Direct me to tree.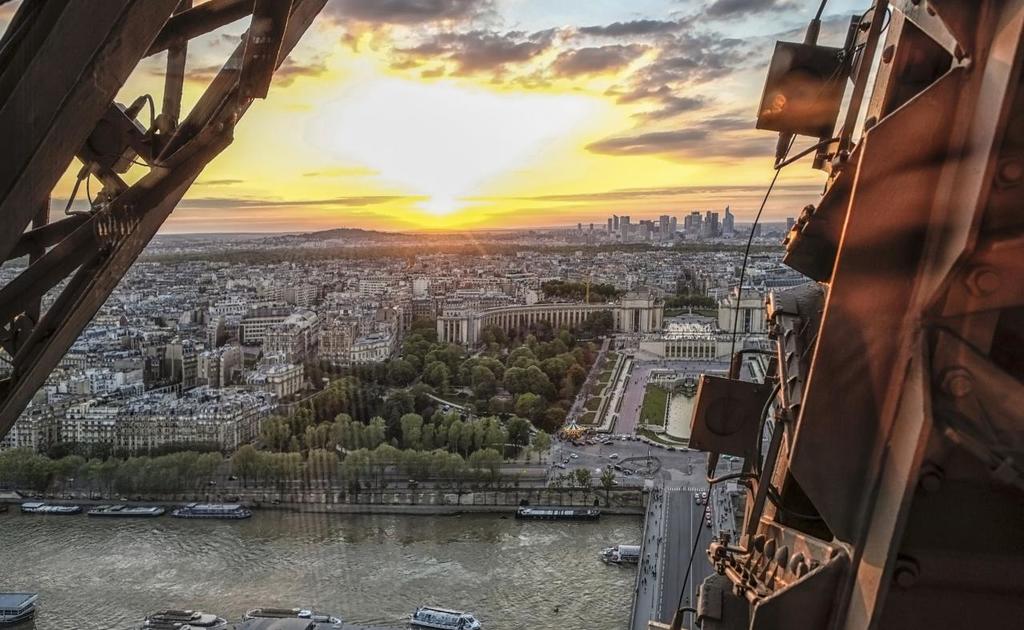
Direction: locate(390, 355, 413, 381).
